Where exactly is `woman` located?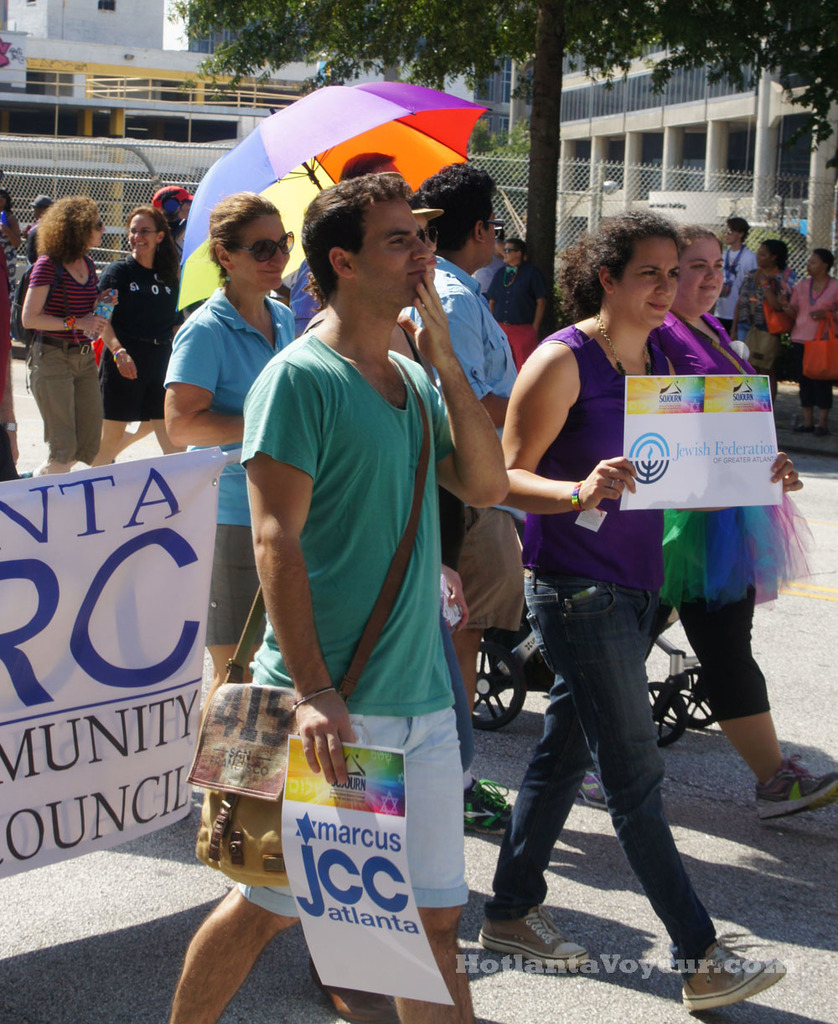
Its bounding box is l=156, t=189, r=297, b=729.
